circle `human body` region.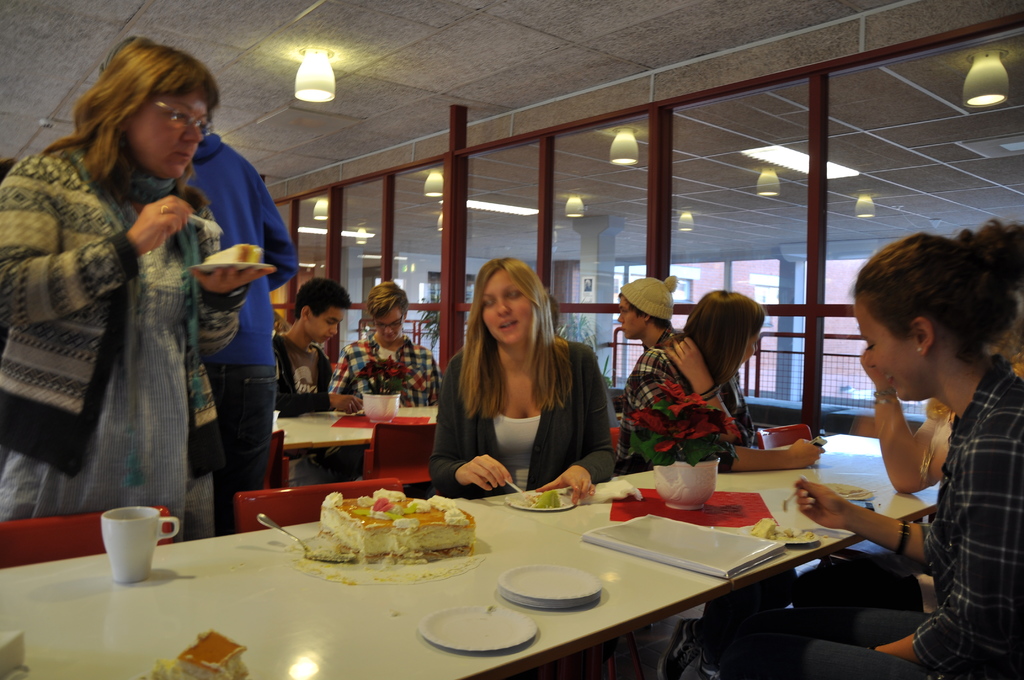
Region: BBox(856, 350, 958, 496).
